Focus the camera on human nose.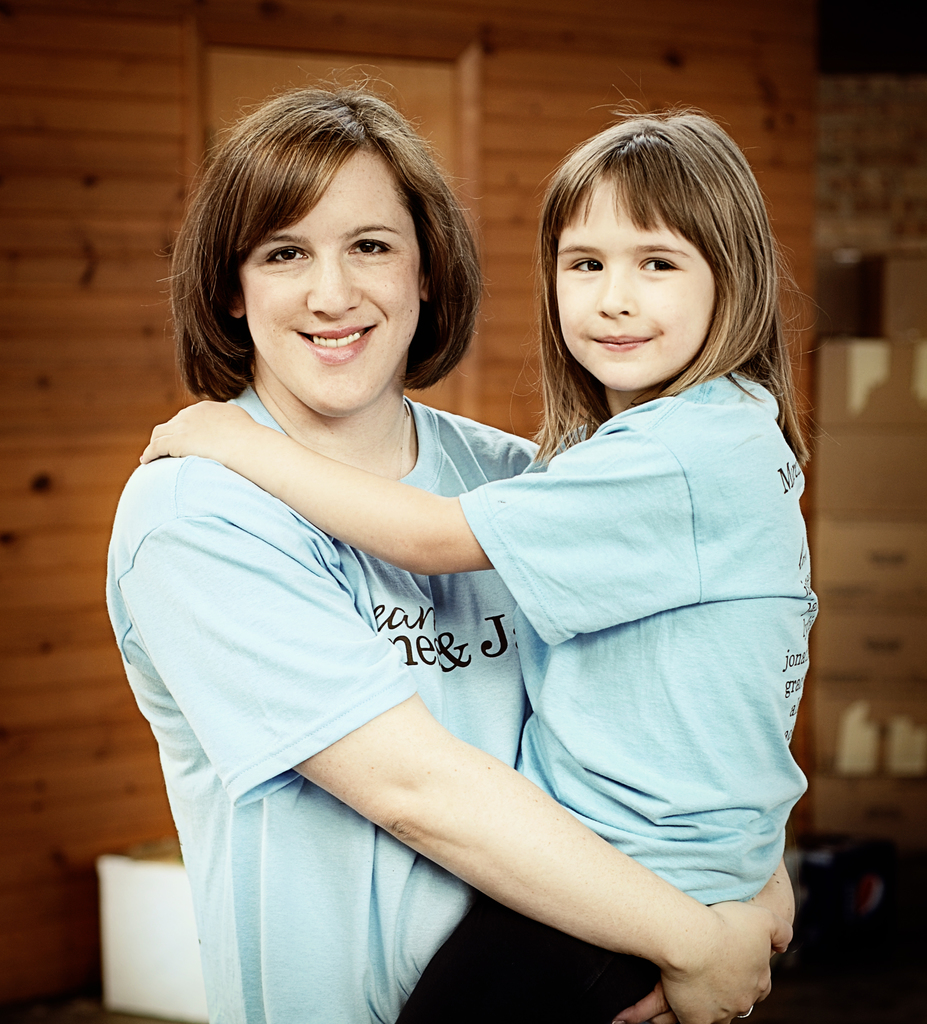
Focus region: bbox=(303, 244, 363, 319).
